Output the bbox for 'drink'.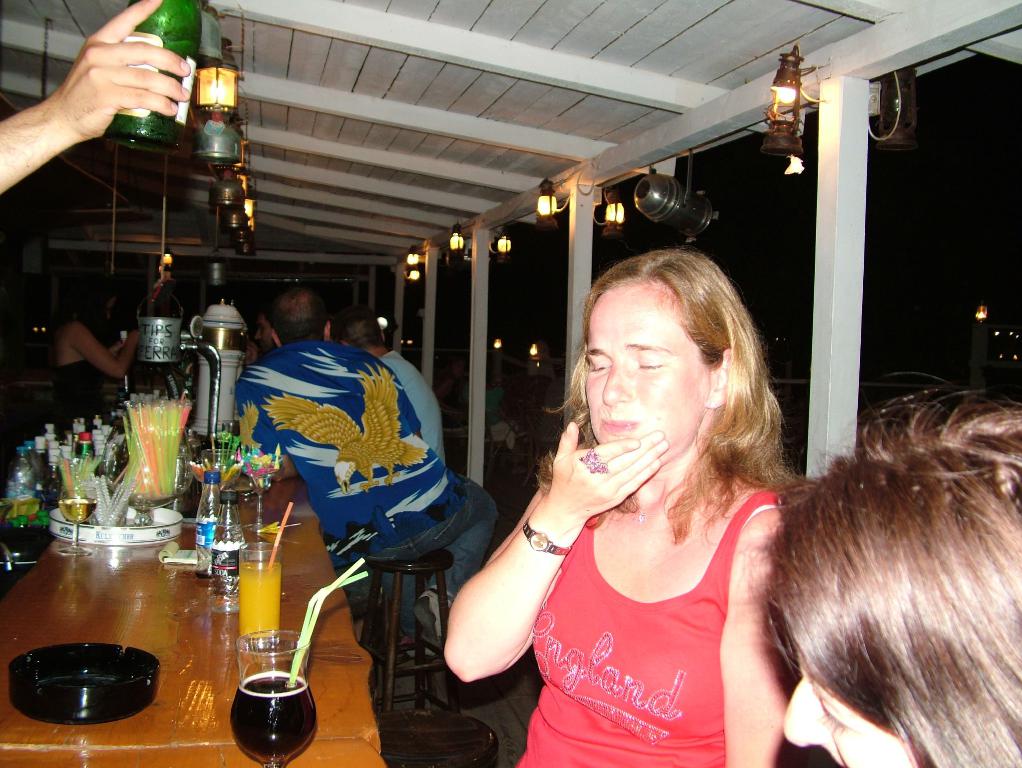
[59,498,97,524].
